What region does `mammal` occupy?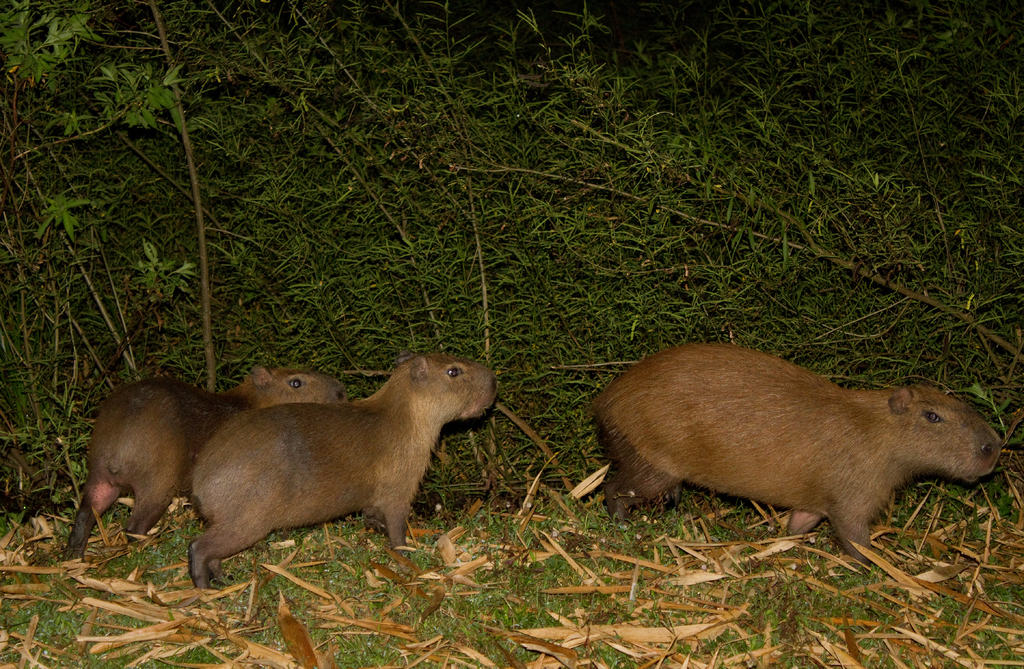
Rect(593, 337, 1001, 559).
